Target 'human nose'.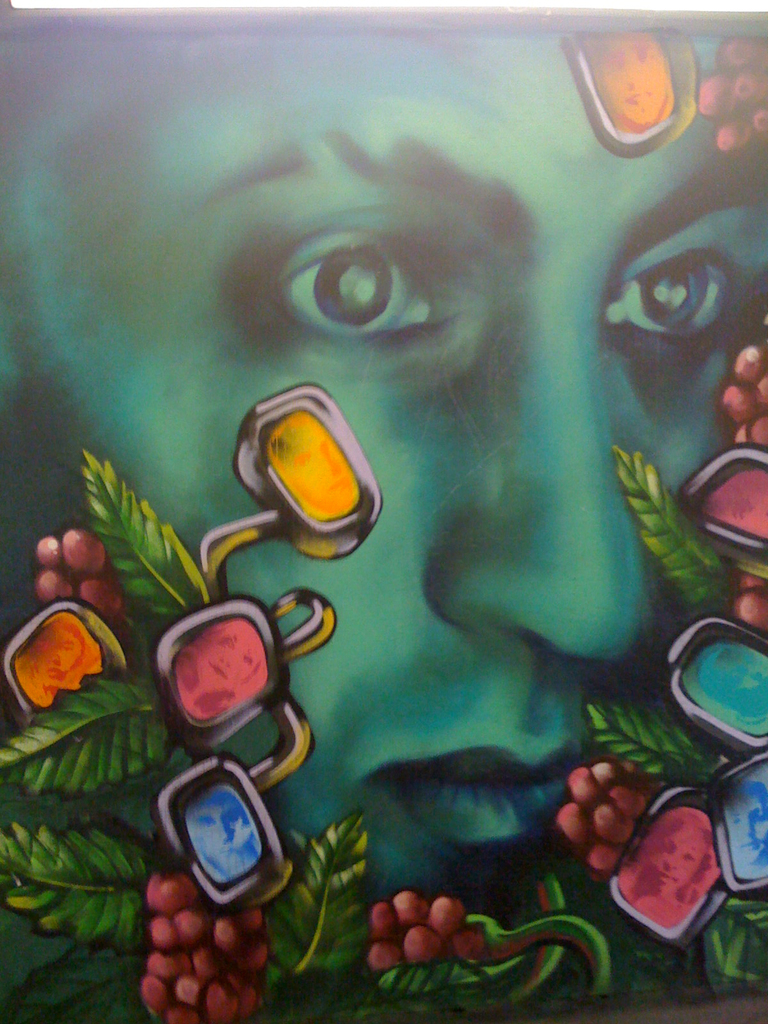
Target region: (x1=424, y1=295, x2=666, y2=664).
